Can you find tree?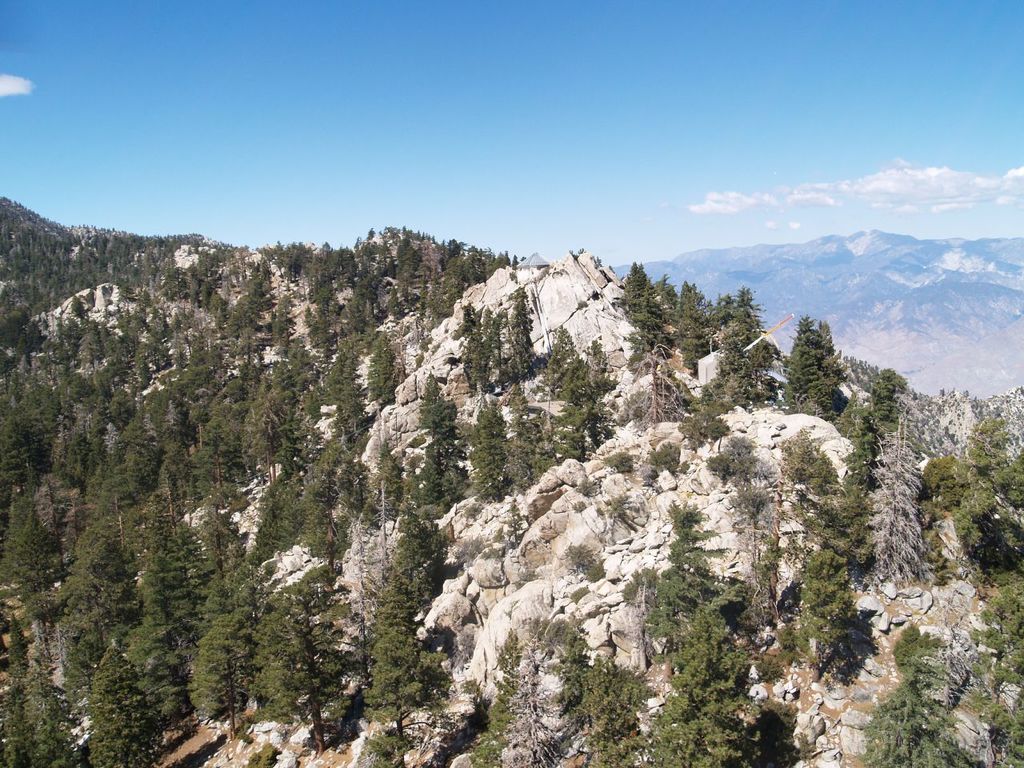
Yes, bounding box: {"x1": 18, "y1": 656, "x2": 70, "y2": 767}.
